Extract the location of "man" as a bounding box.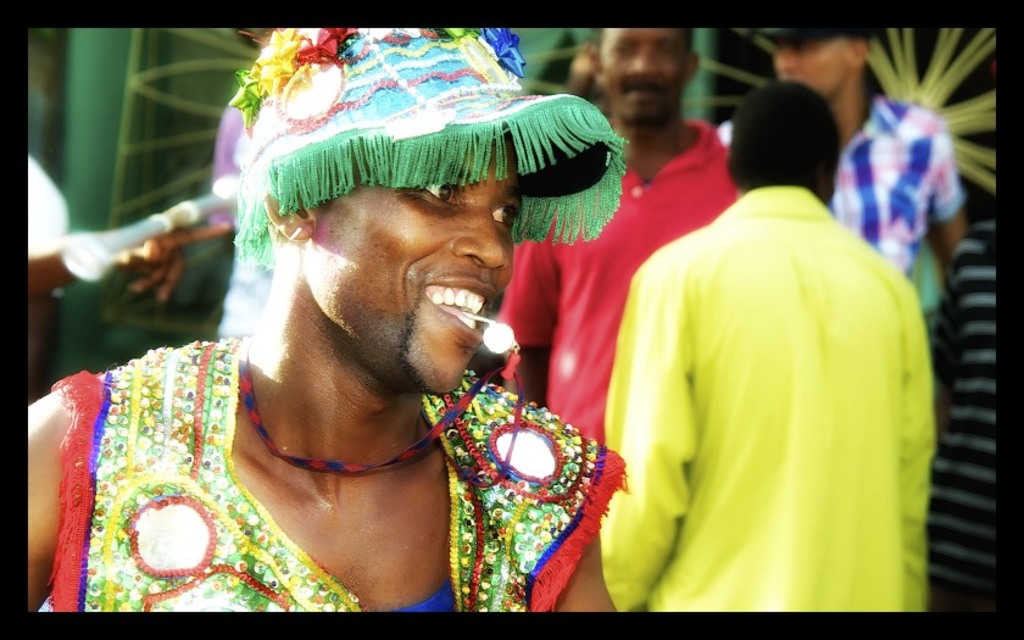
{"left": 29, "top": 24, "right": 628, "bottom": 613}.
